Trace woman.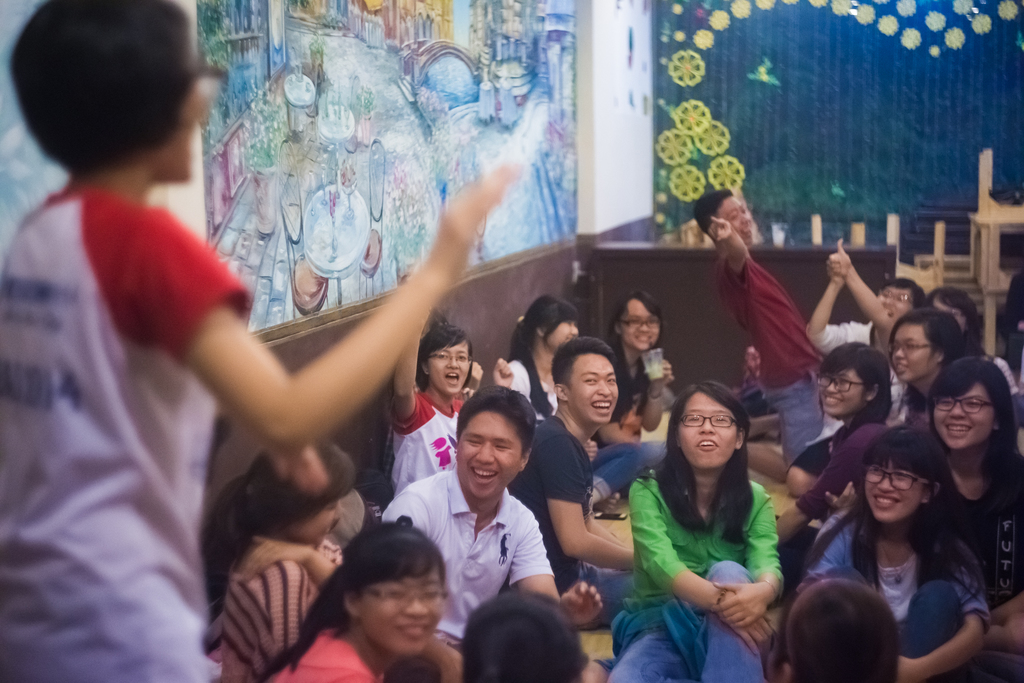
Traced to x1=796, y1=426, x2=989, y2=682.
